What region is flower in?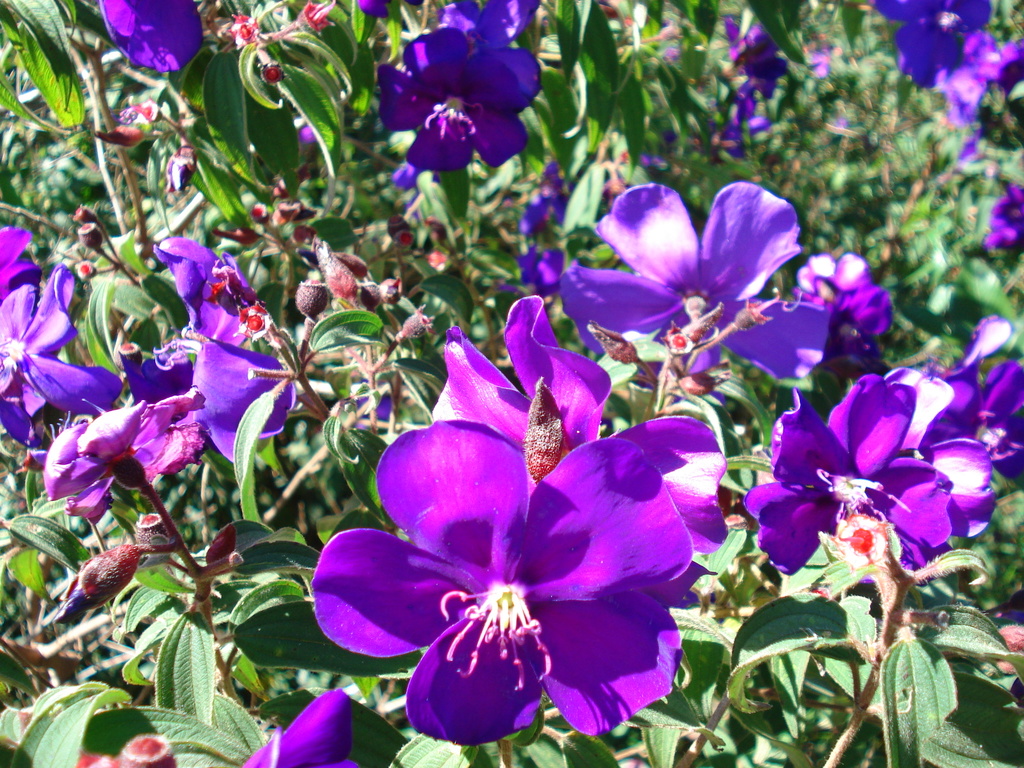
986,183,1023,249.
